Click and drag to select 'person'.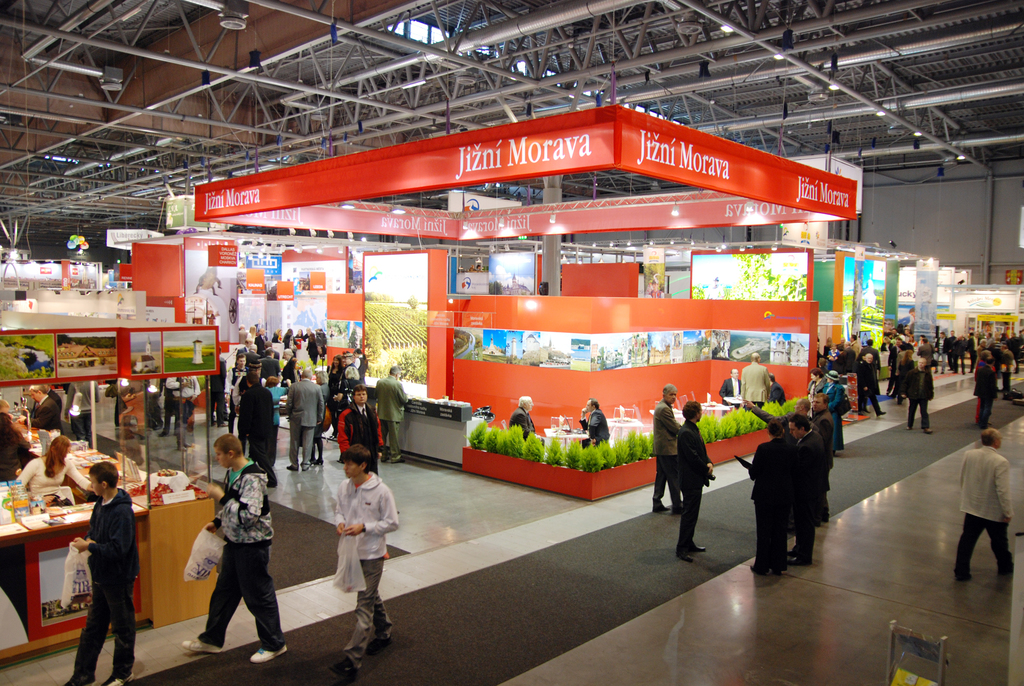
Selection: [left=764, top=370, right=785, bottom=414].
